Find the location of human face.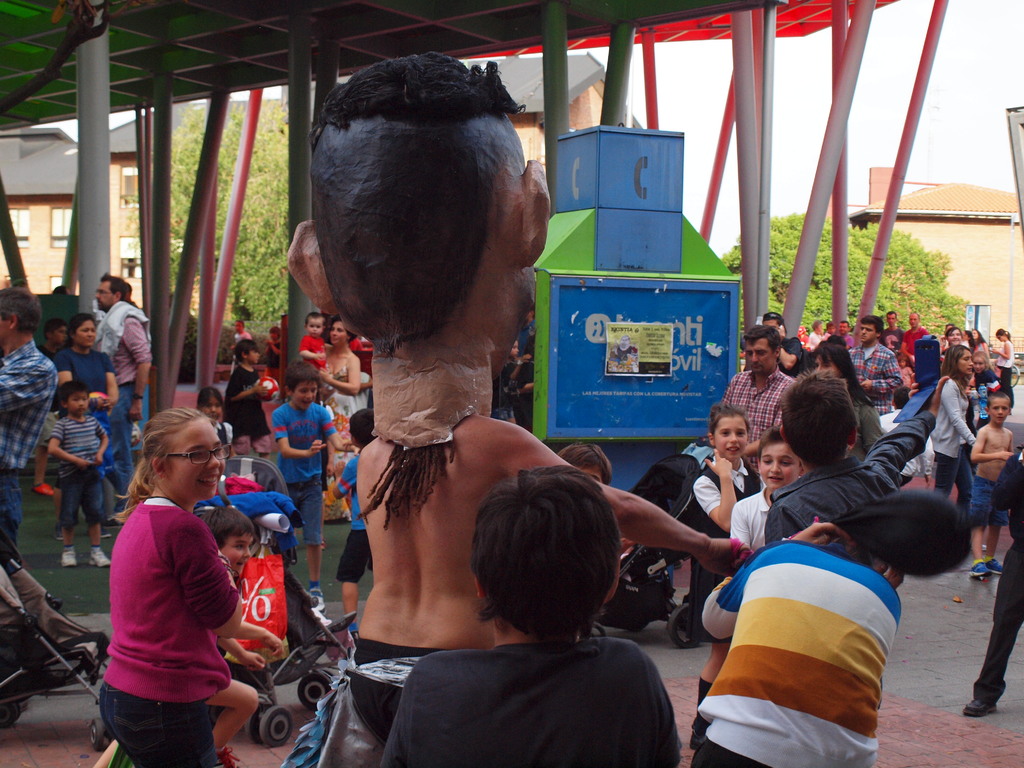
Location: [858, 320, 879, 345].
